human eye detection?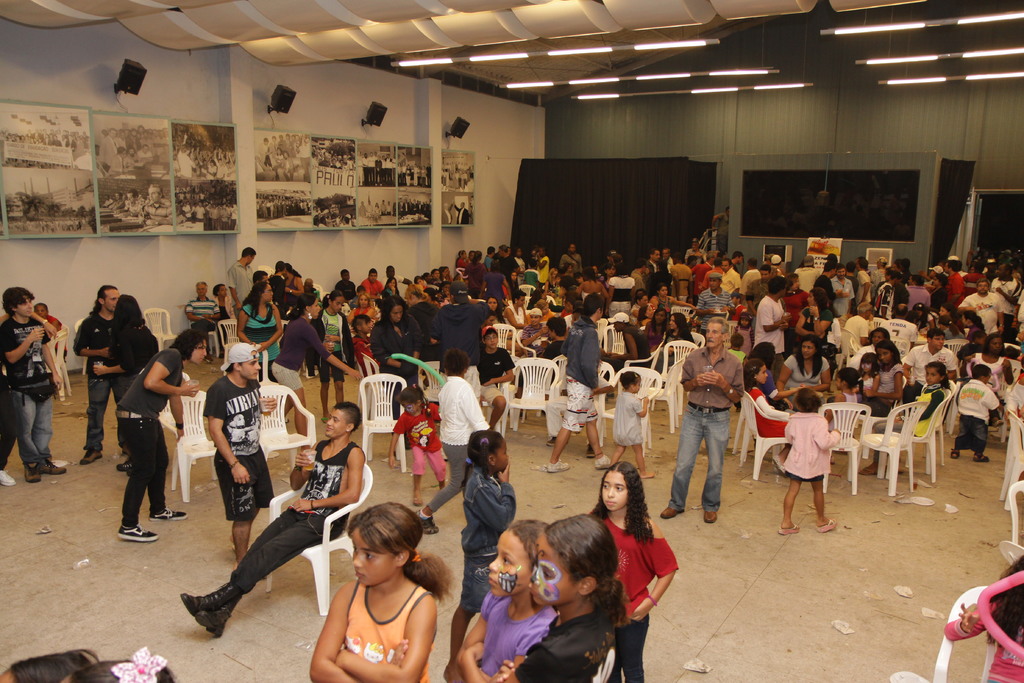
602 483 609 490
